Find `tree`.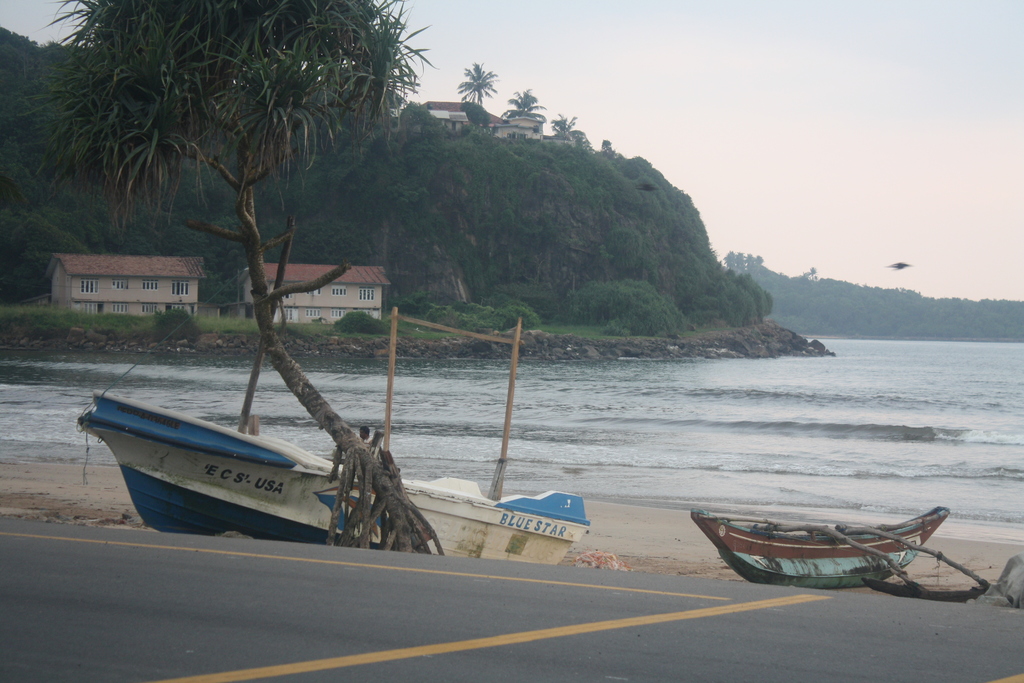
x1=455 y1=58 x2=497 y2=120.
